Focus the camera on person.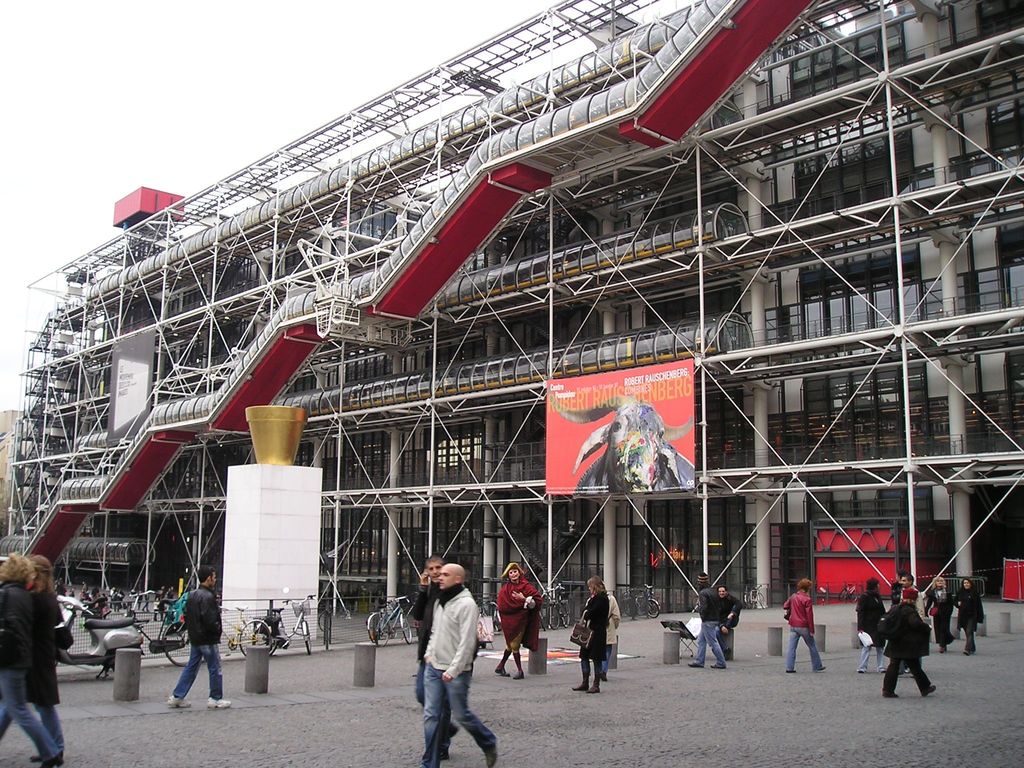
Focus region: (x1=492, y1=564, x2=546, y2=680).
